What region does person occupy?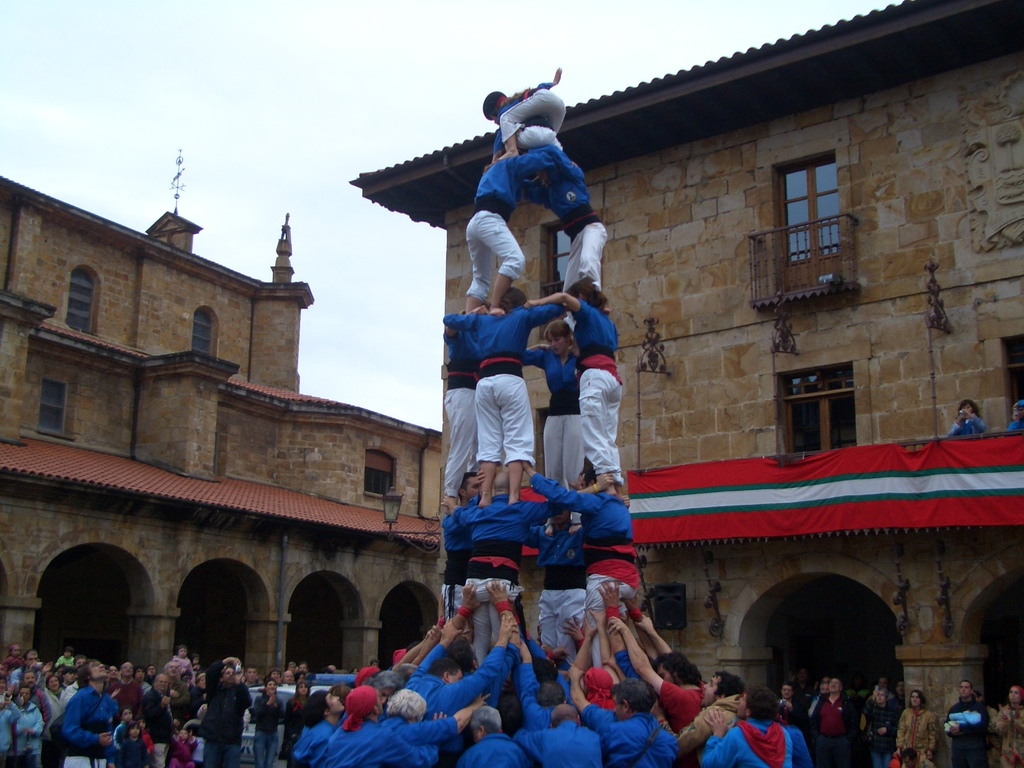
select_region(524, 275, 630, 509).
